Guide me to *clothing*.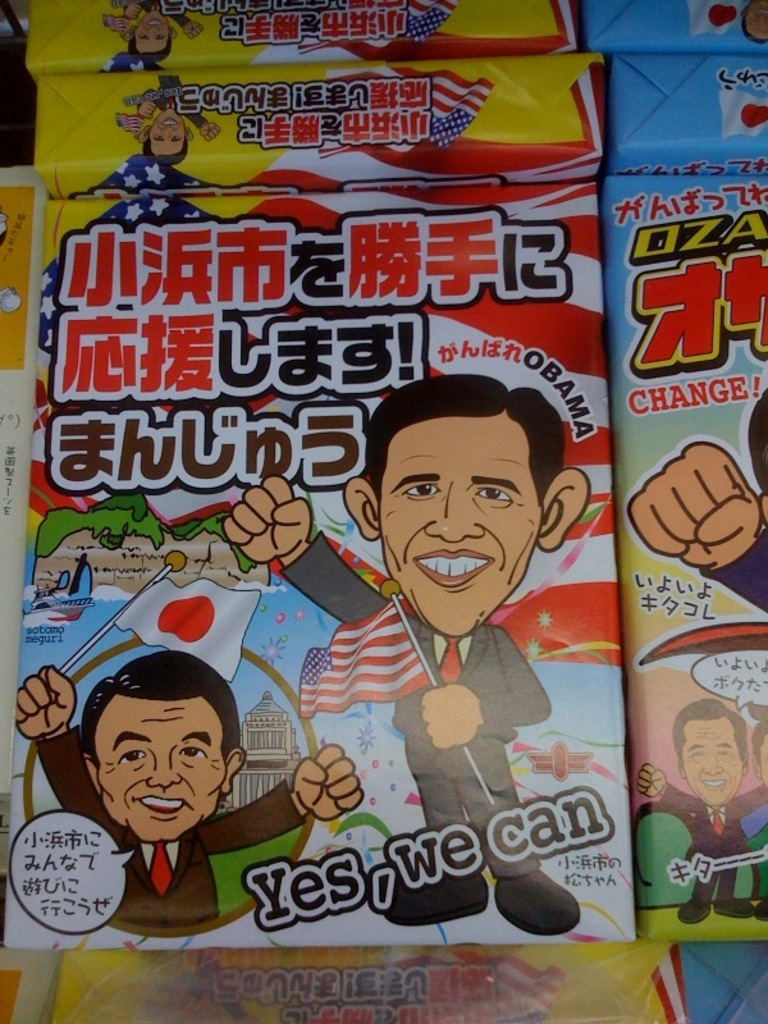
Guidance: Rect(118, 0, 184, 17).
